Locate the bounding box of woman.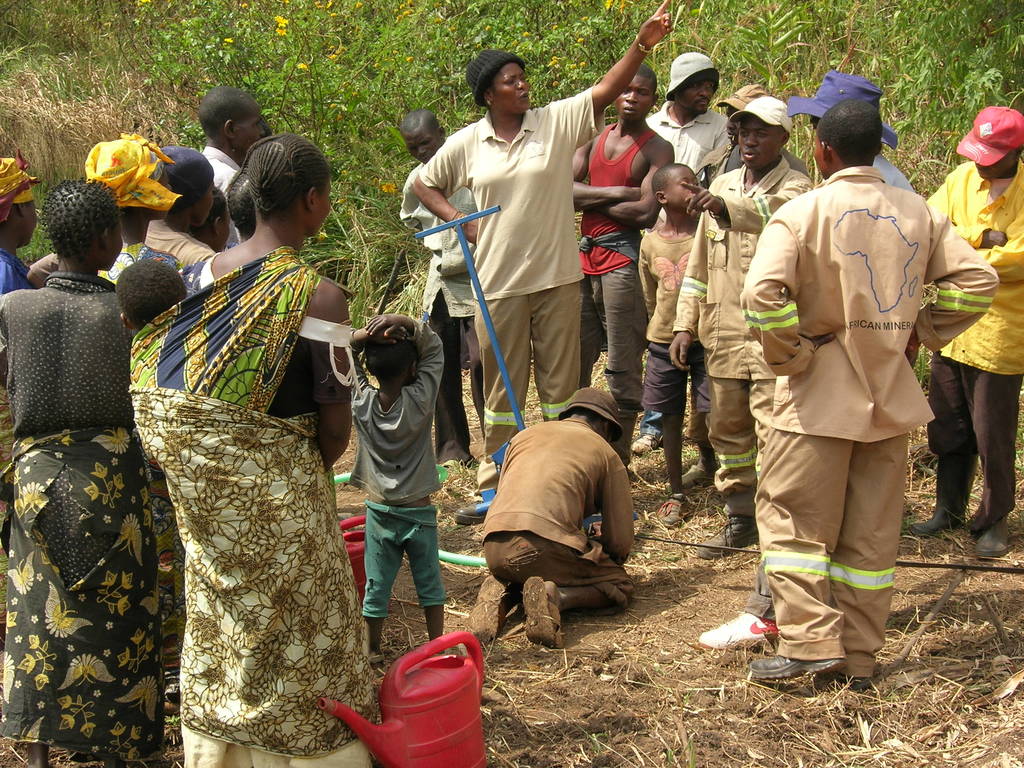
Bounding box: pyautogui.locateOnScreen(123, 117, 373, 752).
